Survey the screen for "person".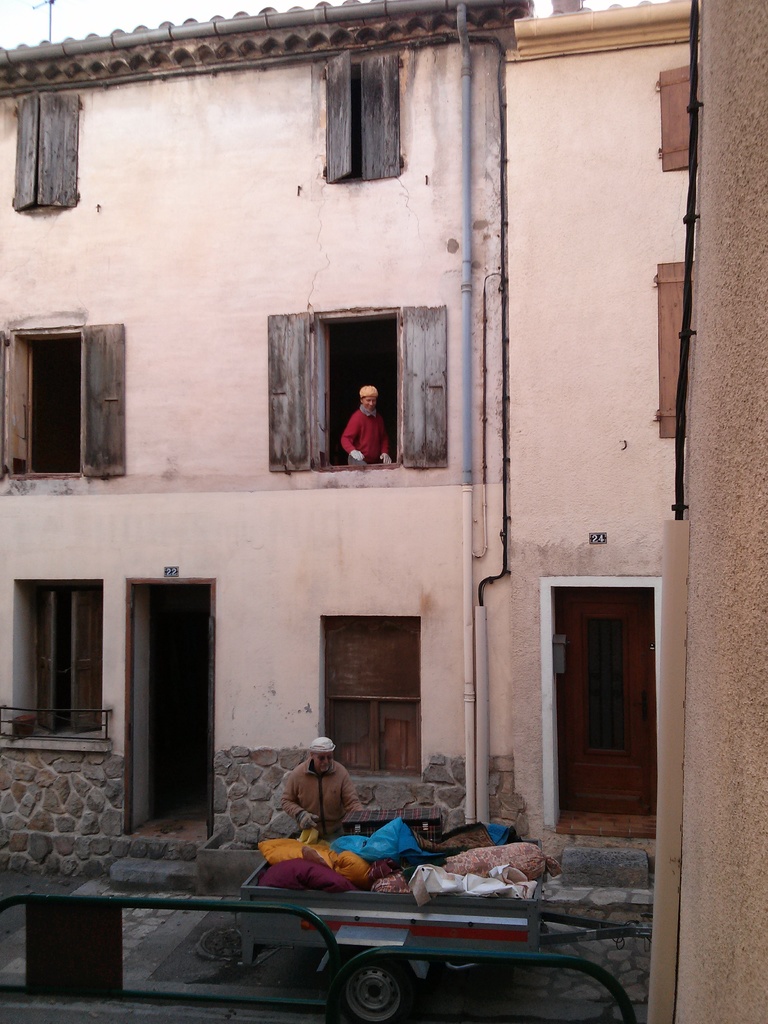
Survey found: x1=336, y1=360, x2=408, y2=465.
